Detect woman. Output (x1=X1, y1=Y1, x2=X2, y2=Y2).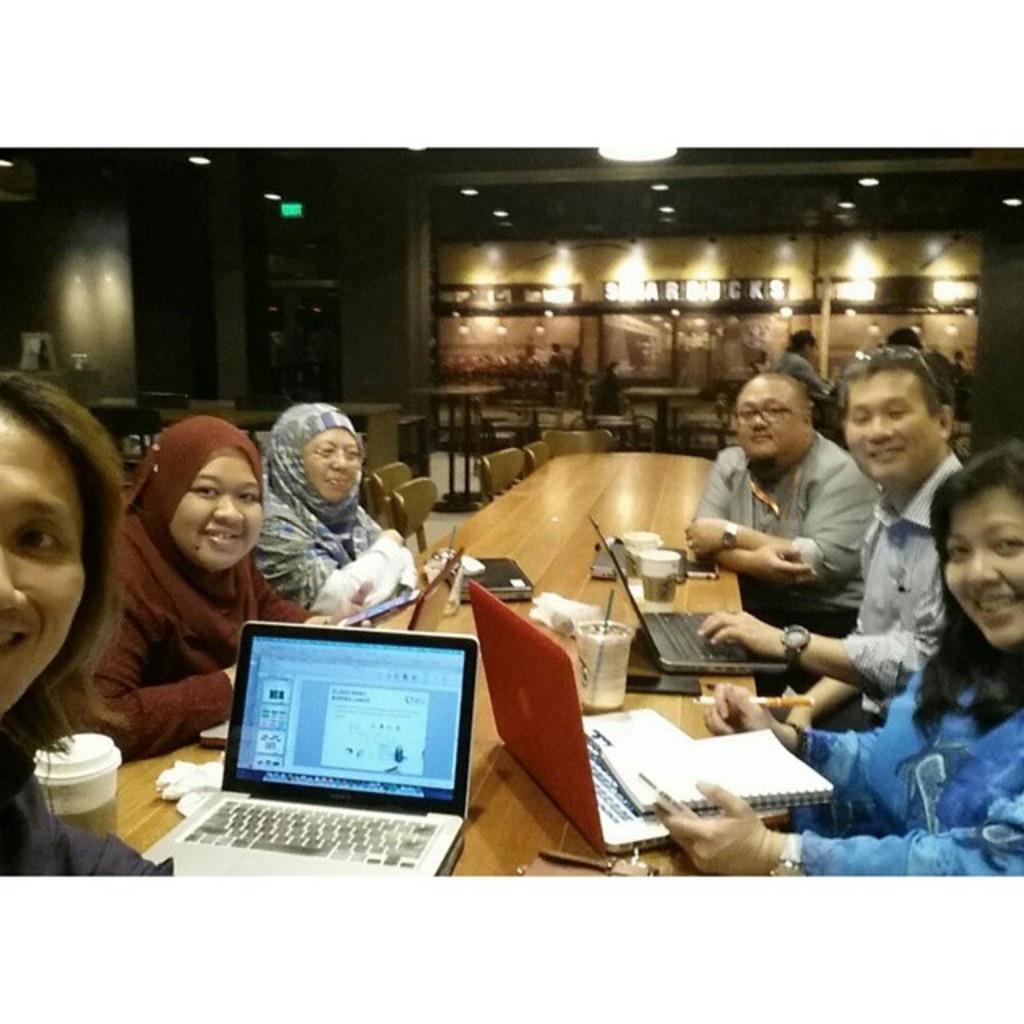
(x1=93, y1=418, x2=330, y2=760).
